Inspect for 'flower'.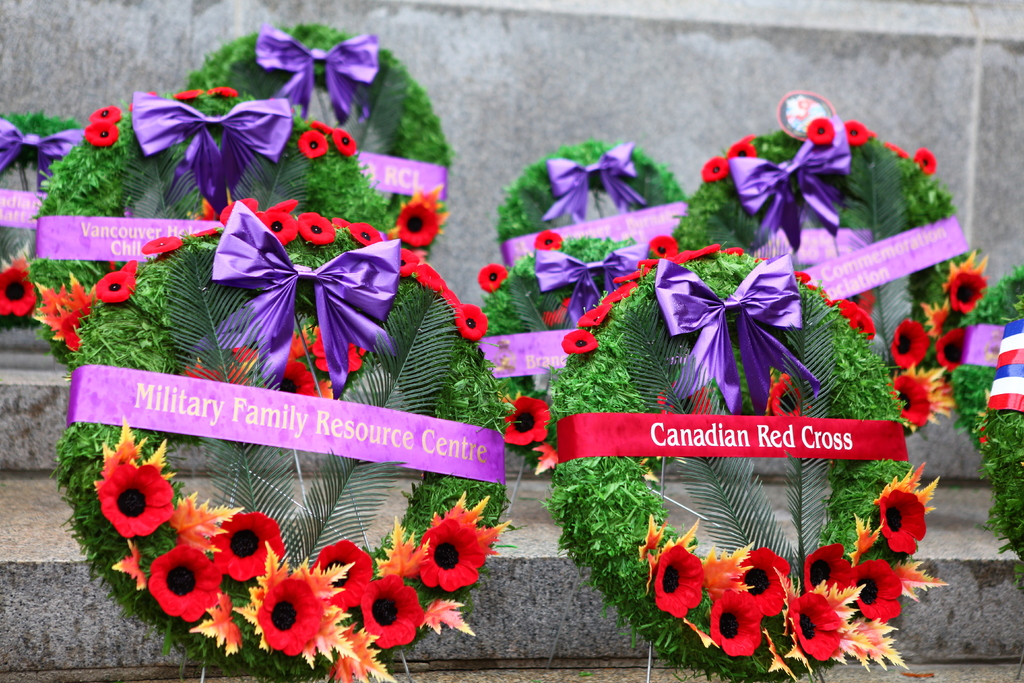
Inspection: x1=333 y1=215 x2=355 y2=224.
